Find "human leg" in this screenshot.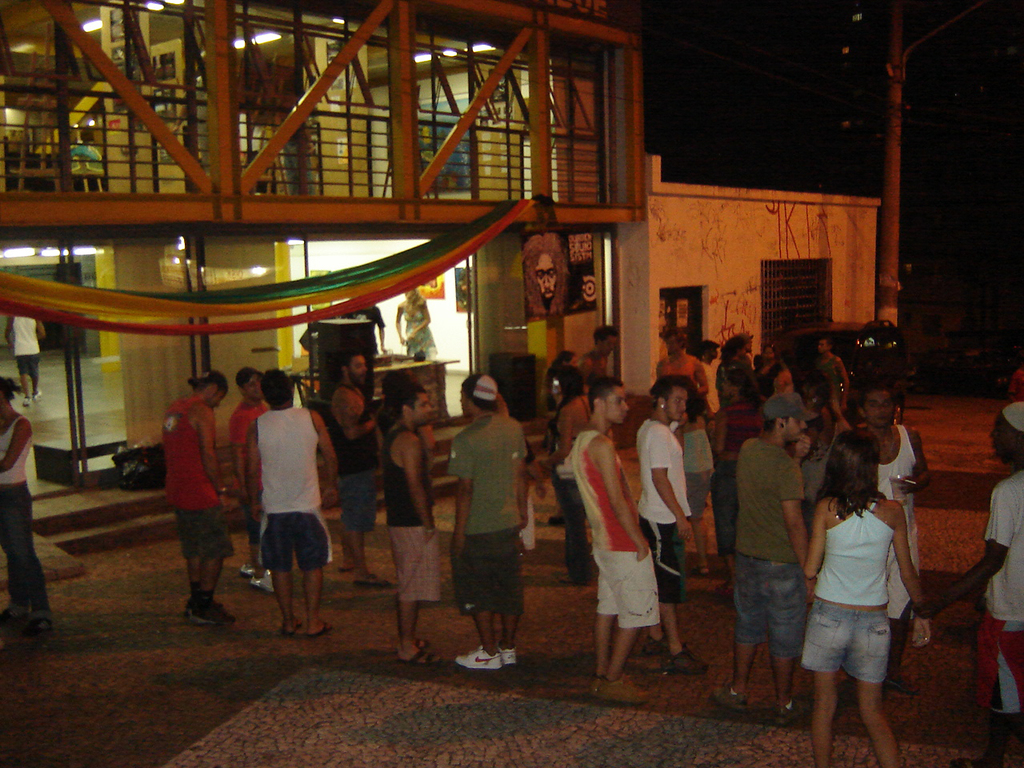
The bounding box for "human leg" is locate(174, 510, 239, 624).
